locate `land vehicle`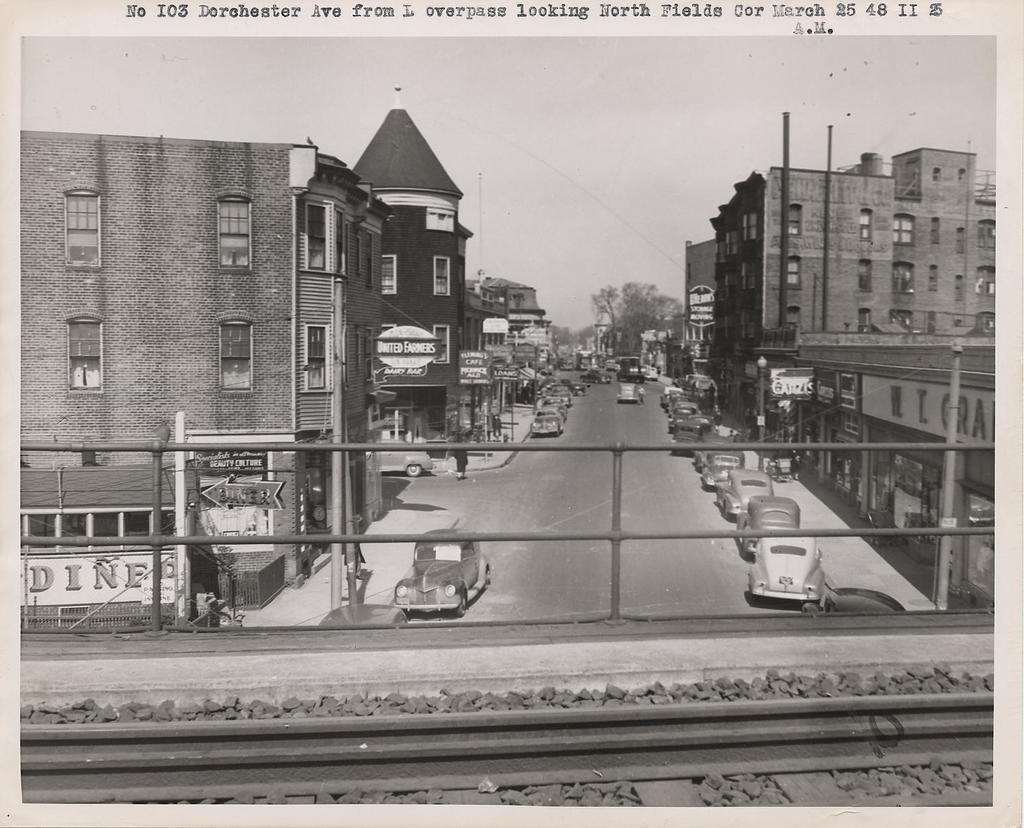
[x1=739, y1=496, x2=801, y2=551]
